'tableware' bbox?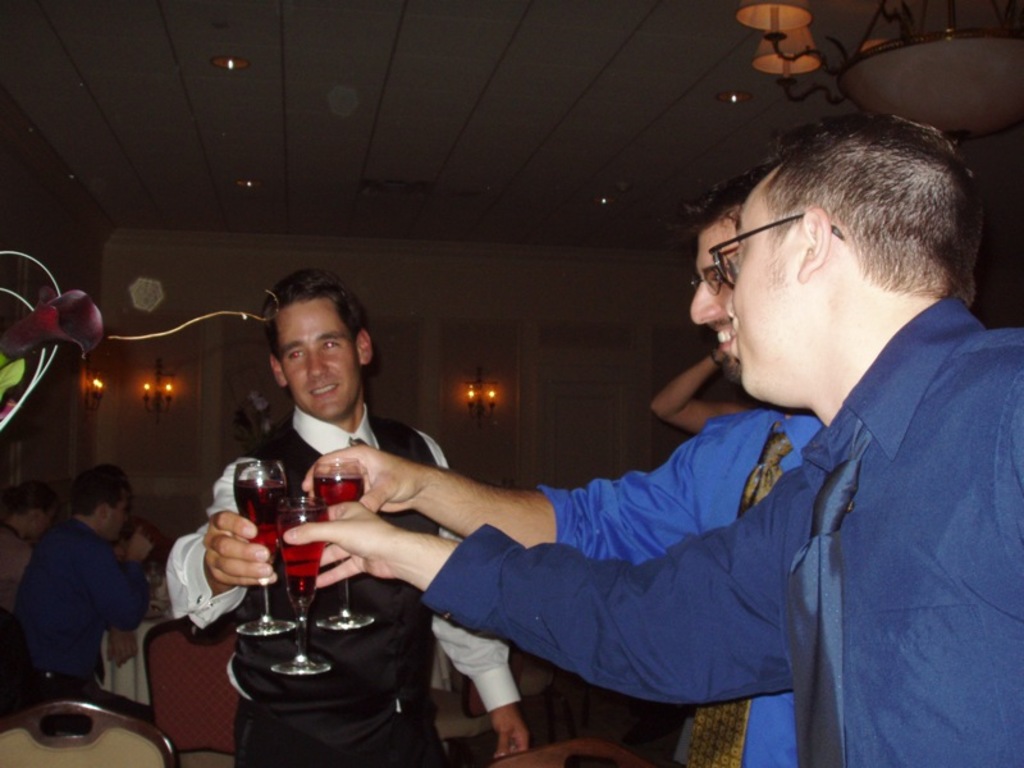
select_region(233, 458, 296, 639)
